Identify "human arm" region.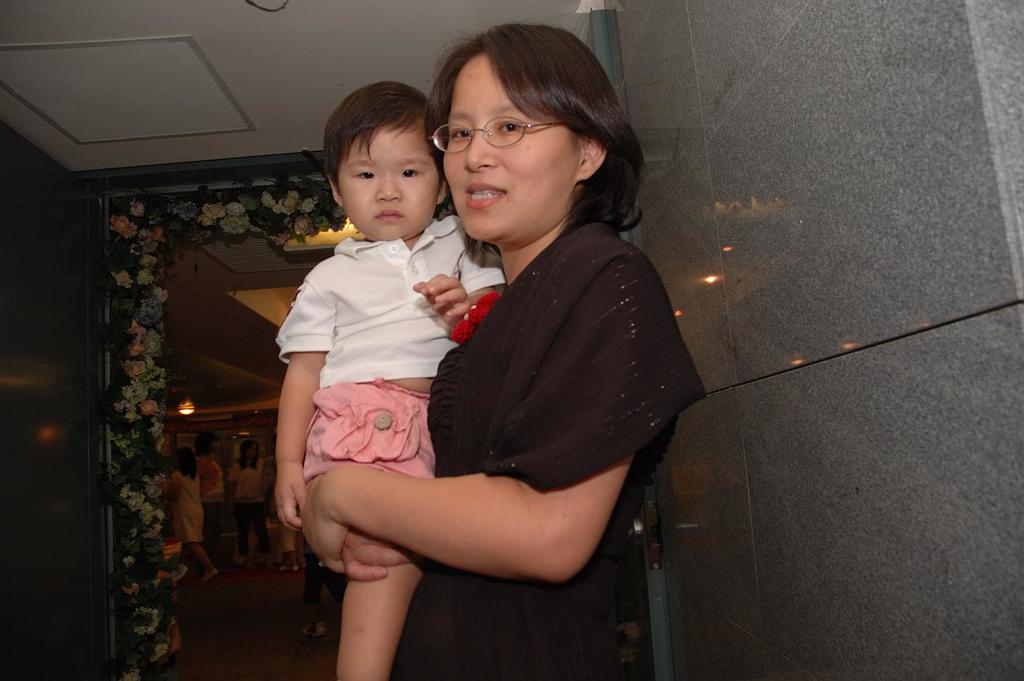
Region: x1=343, y1=306, x2=674, y2=611.
